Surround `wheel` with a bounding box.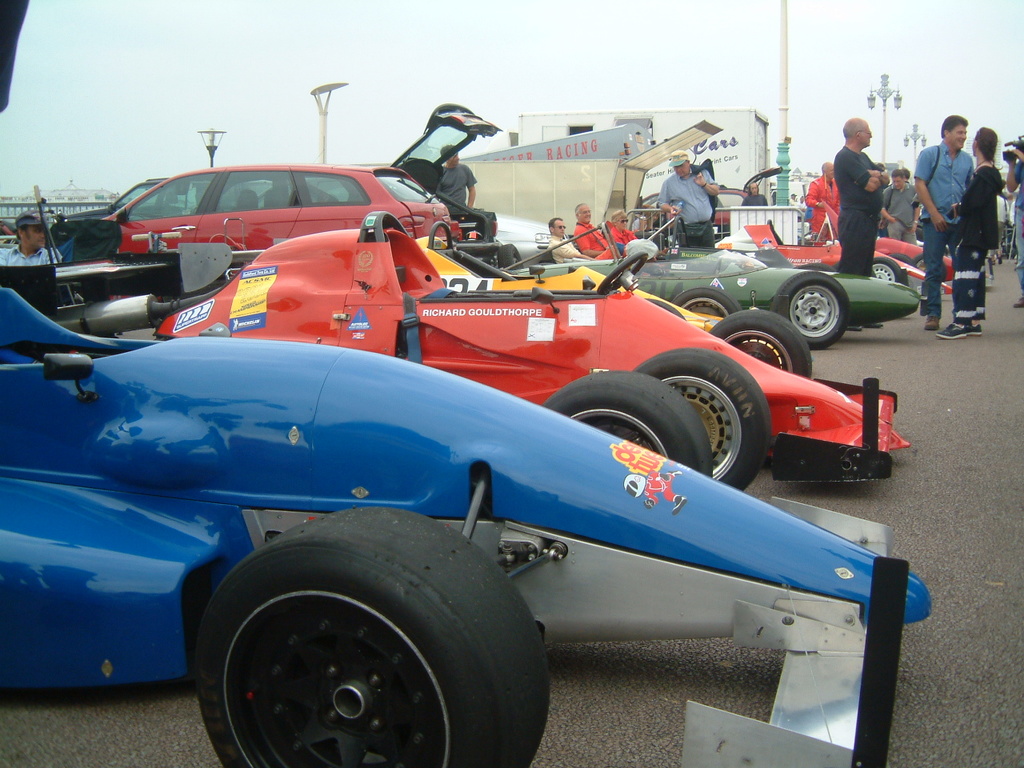
locate(893, 254, 914, 266).
